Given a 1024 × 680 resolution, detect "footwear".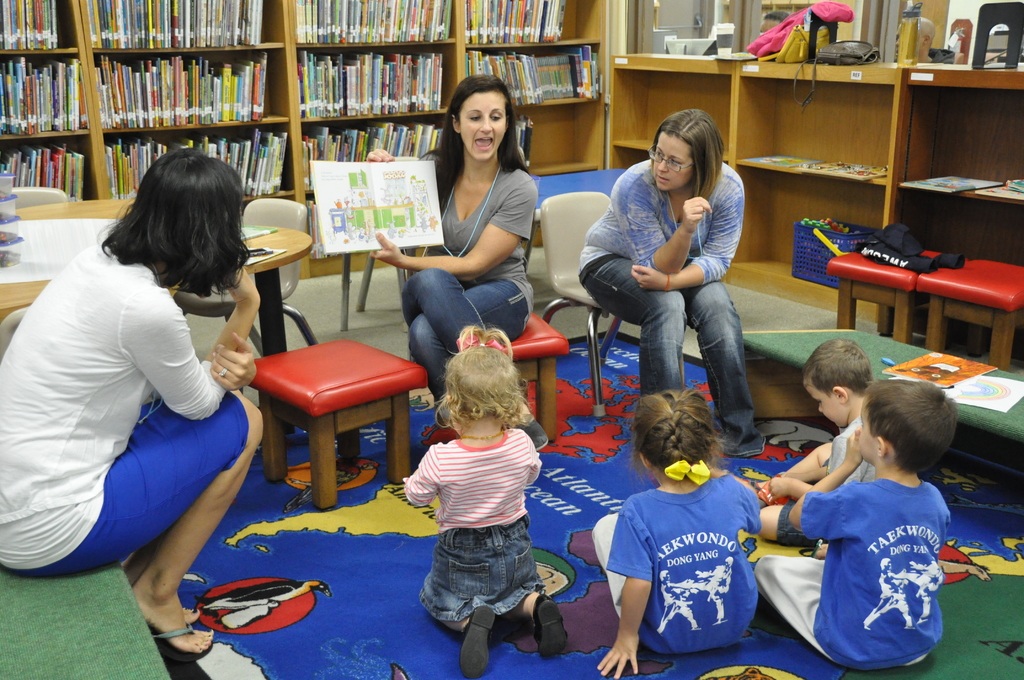
[left=127, top=582, right=194, bottom=665].
